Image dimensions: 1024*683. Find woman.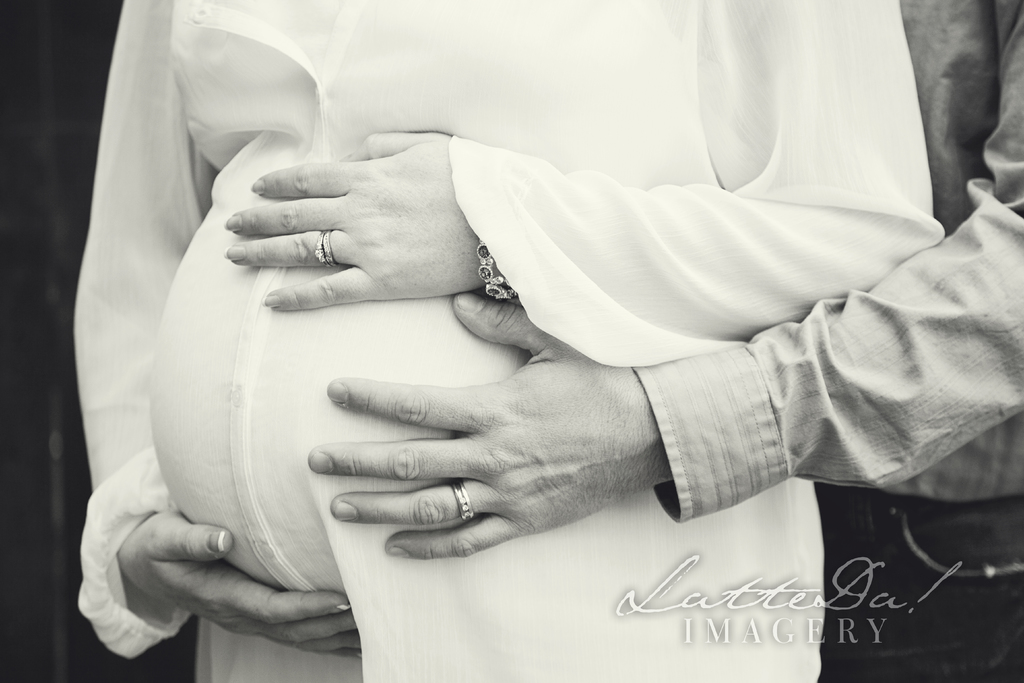
[left=71, top=0, right=942, bottom=682].
